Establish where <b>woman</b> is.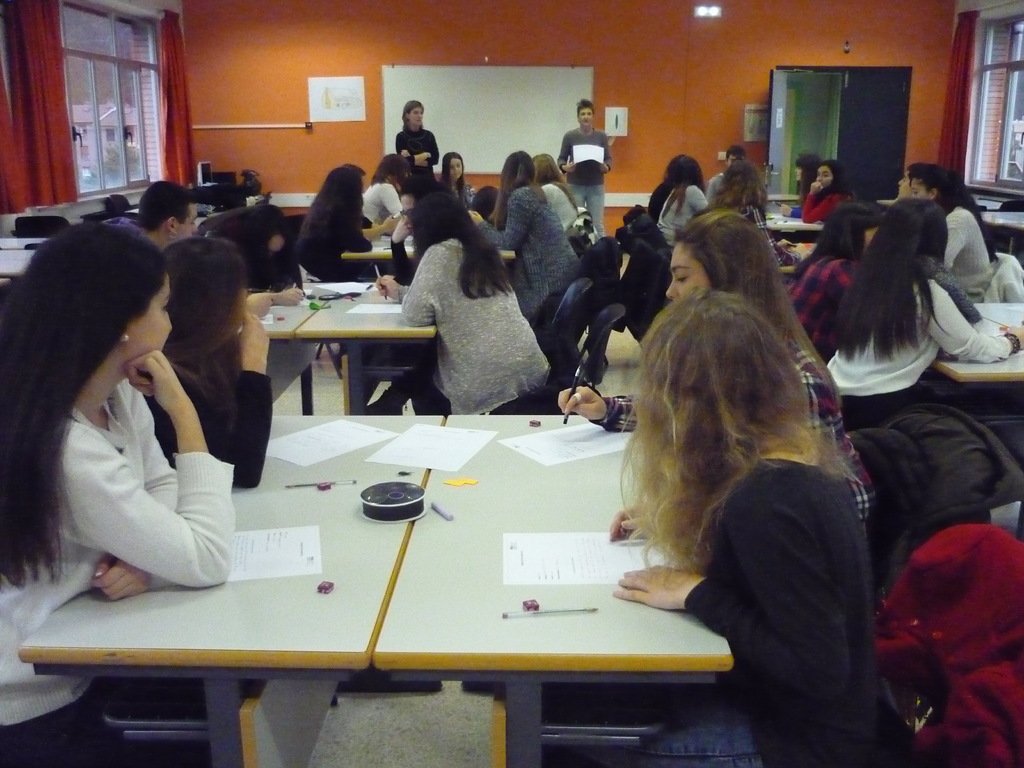
Established at 907:165:991:300.
